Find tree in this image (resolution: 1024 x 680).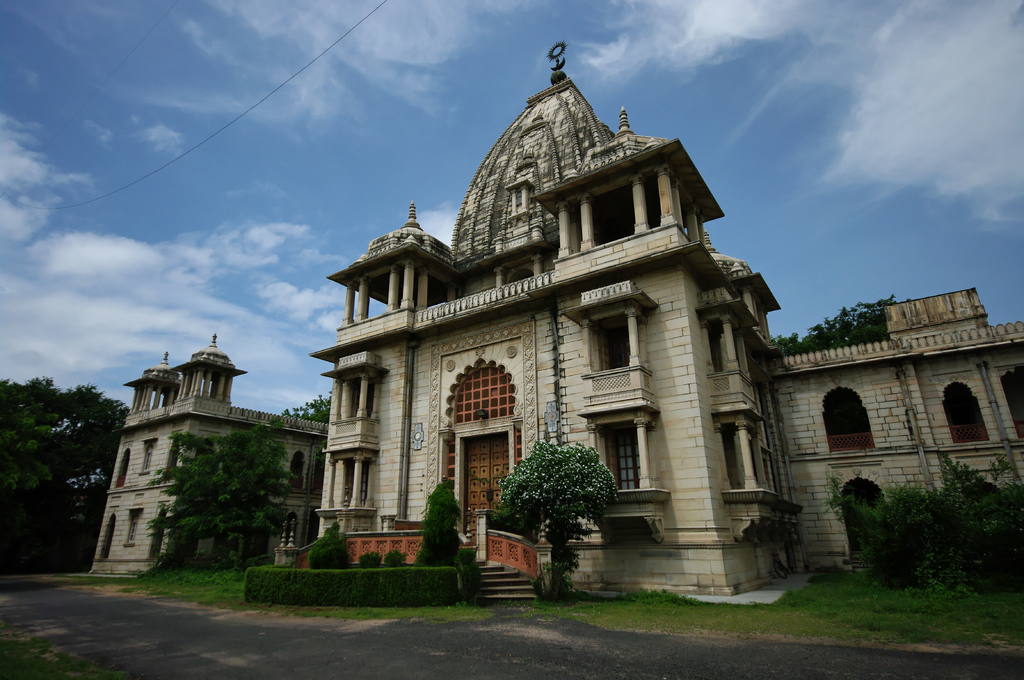
Rect(285, 393, 335, 427).
